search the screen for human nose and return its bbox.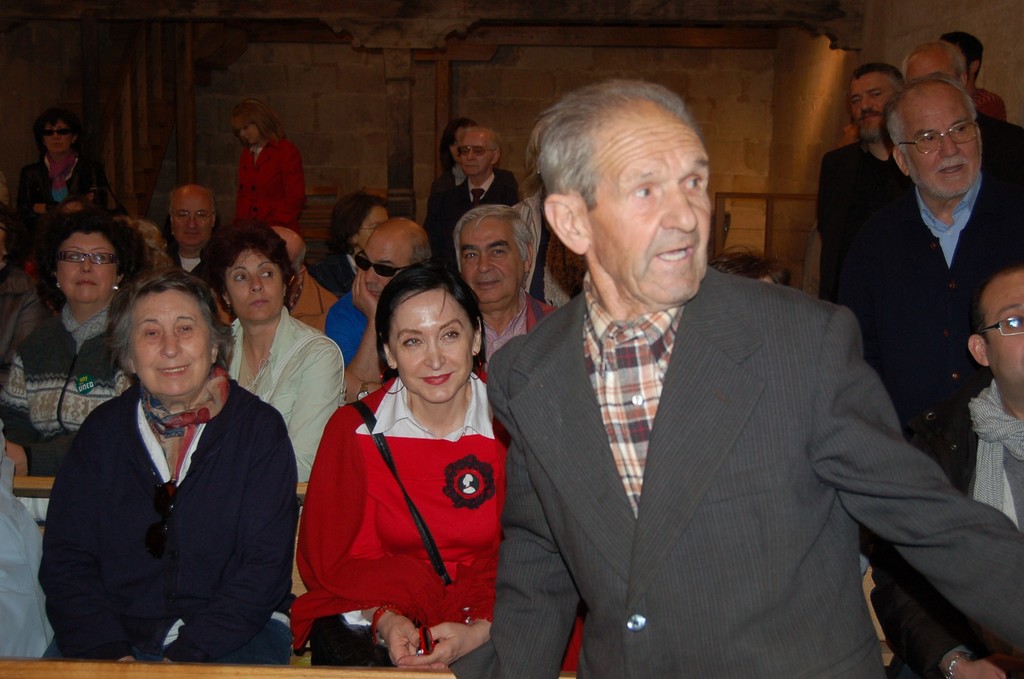
Found: 858,97,870,111.
